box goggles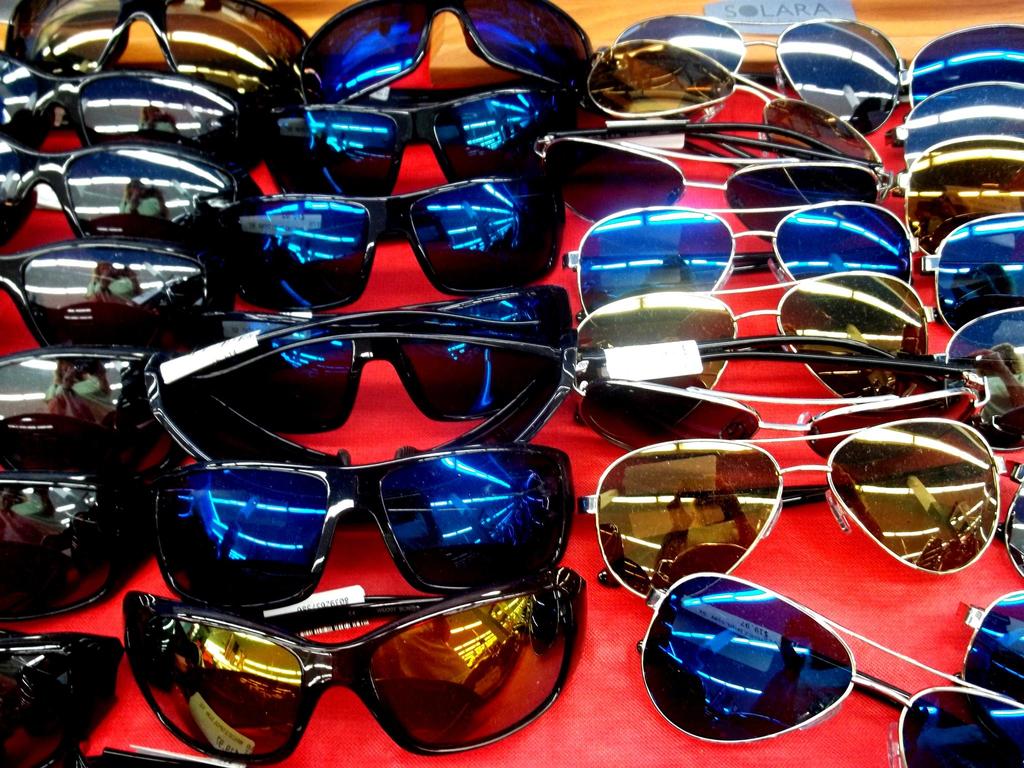
<box>215,172,570,323</box>
